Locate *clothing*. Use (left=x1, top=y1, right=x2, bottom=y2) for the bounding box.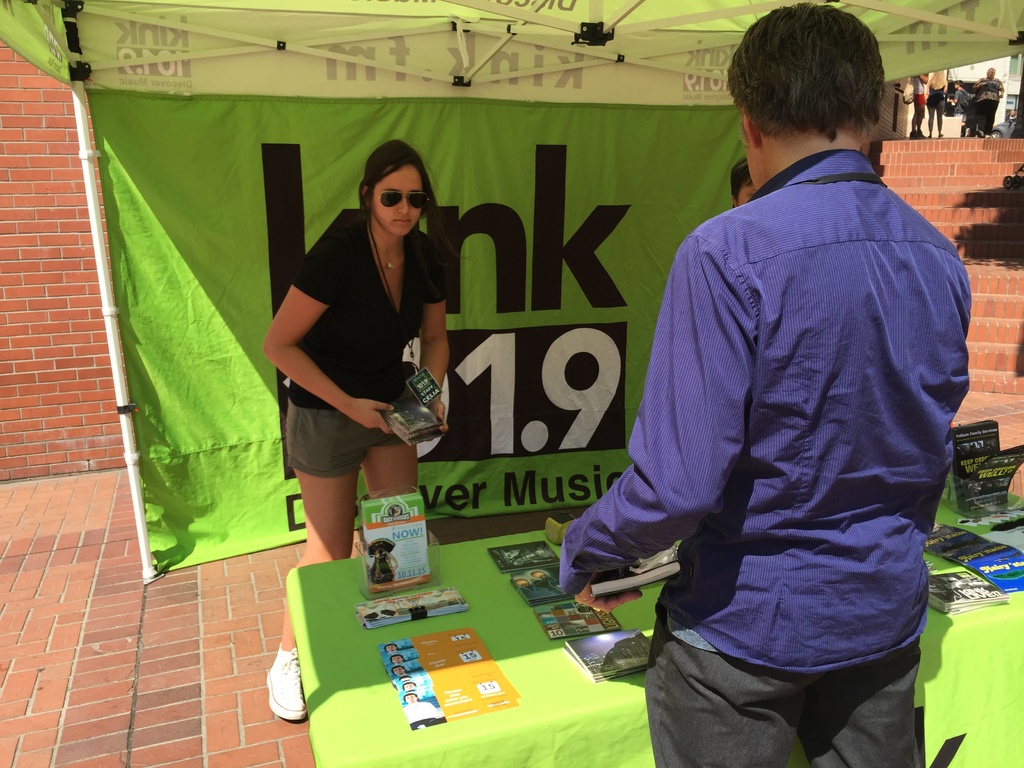
(left=273, top=203, right=456, bottom=471).
